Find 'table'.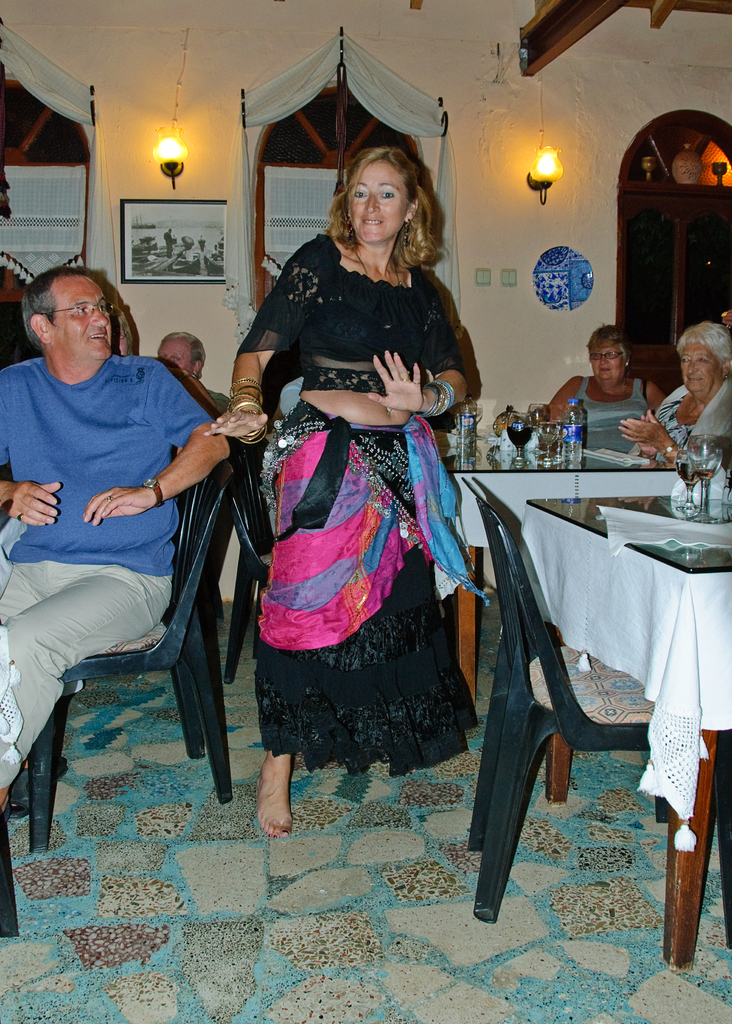
[left=432, top=416, right=702, bottom=696].
